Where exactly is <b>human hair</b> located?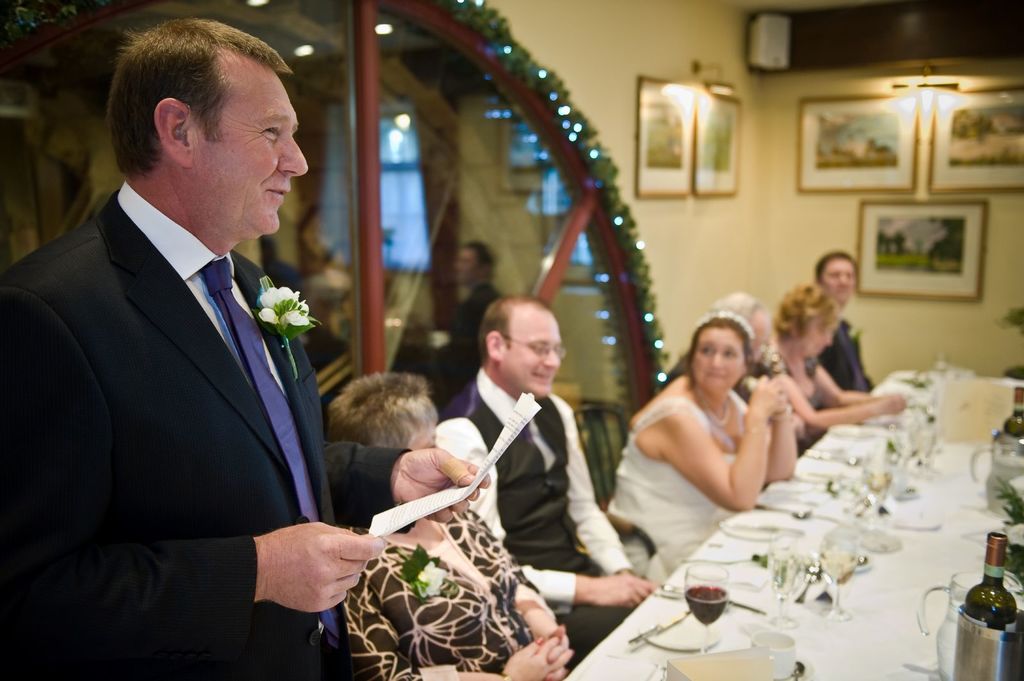
Its bounding box is x1=684, y1=317, x2=757, y2=389.
